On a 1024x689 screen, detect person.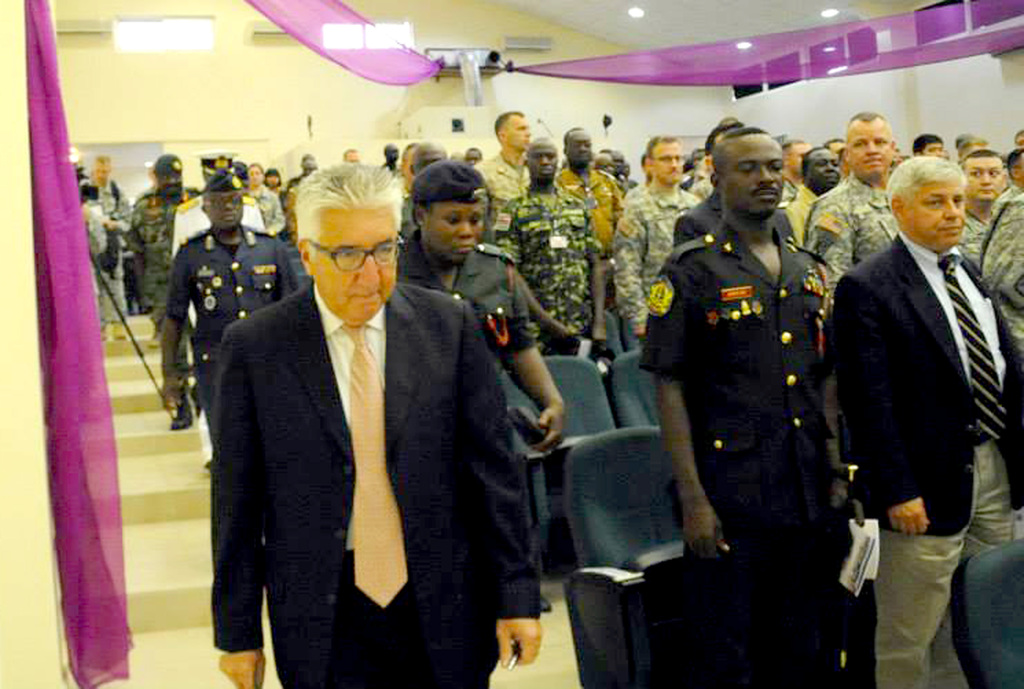
{"x1": 659, "y1": 133, "x2": 851, "y2": 686}.
